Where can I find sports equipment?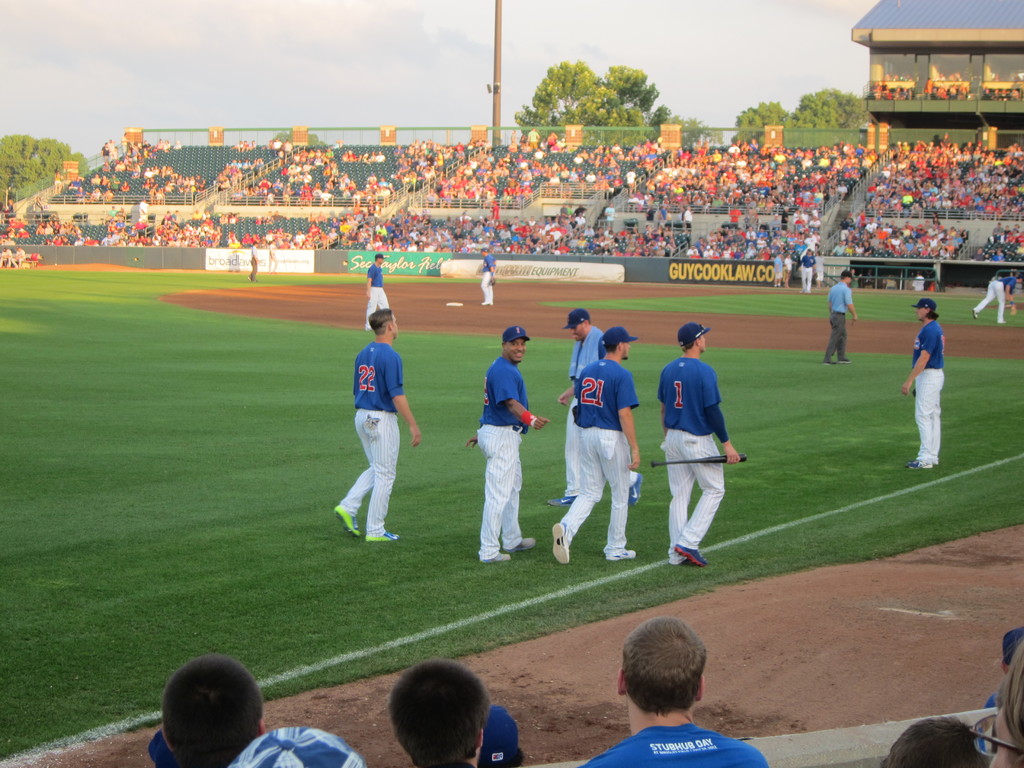
You can find it at box=[628, 472, 642, 503].
